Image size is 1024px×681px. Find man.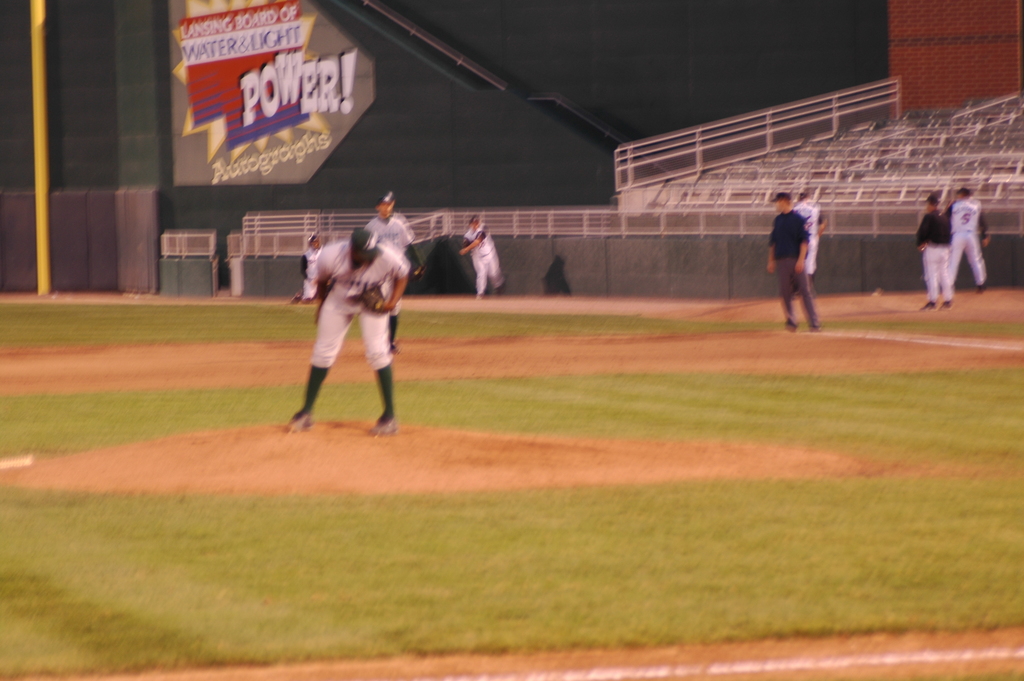
[x1=366, y1=189, x2=424, y2=356].
